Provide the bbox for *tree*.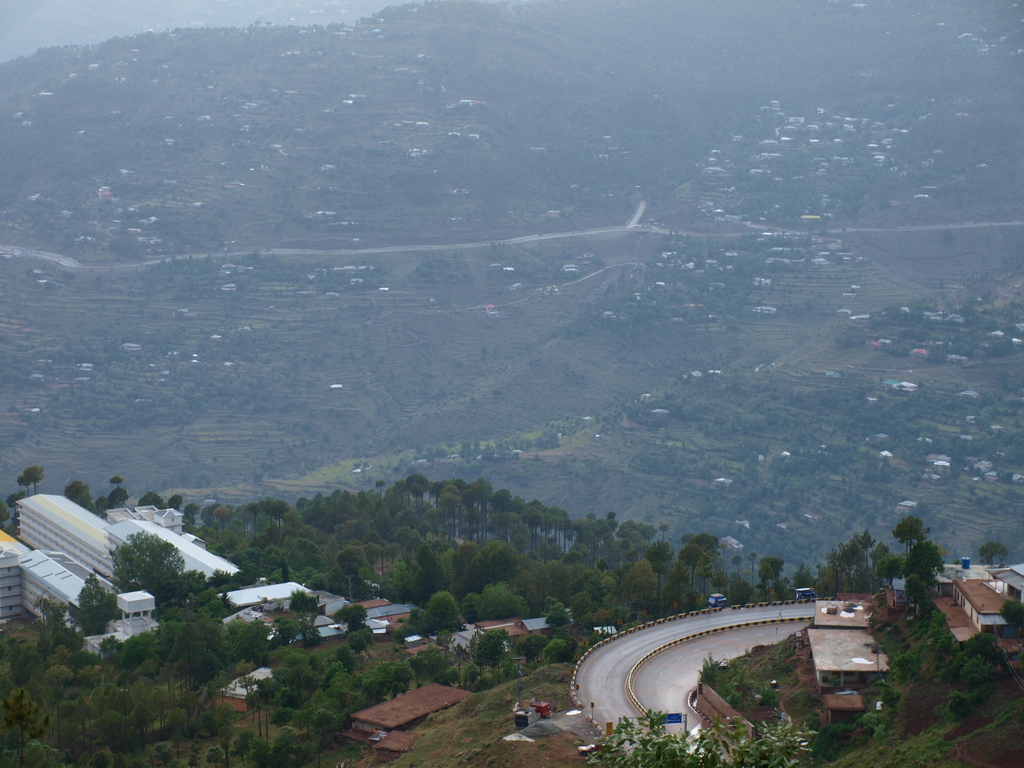
x1=495, y1=436, x2=537, y2=448.
